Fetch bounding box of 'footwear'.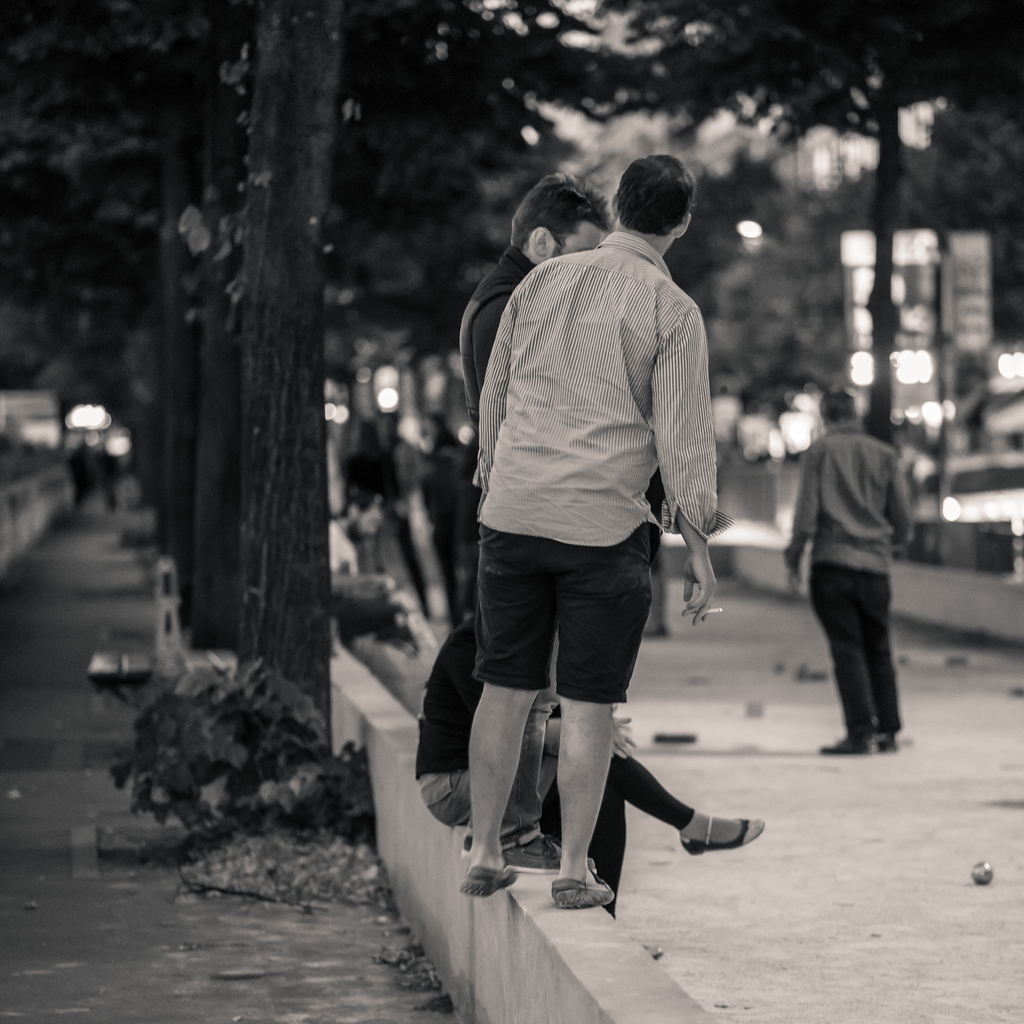
Bbox: bbox(460, 849, 520, 900).
